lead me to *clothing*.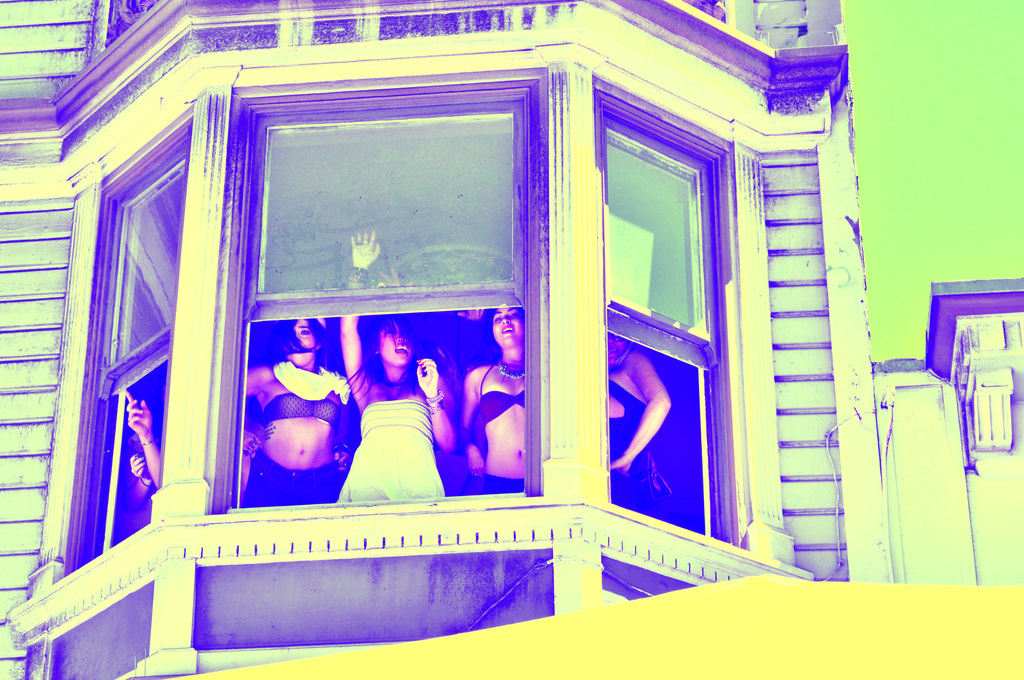
Lead to 468, 357, 533, 491.
